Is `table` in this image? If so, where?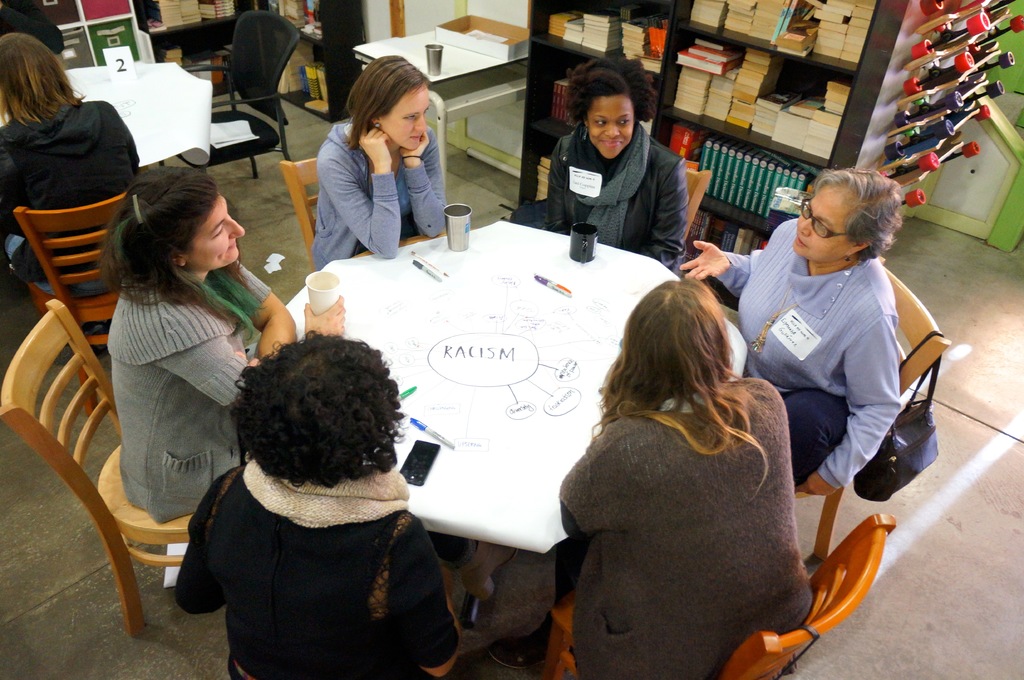
Yes, at x1=68, y1=58, x2=212, y2=175.
